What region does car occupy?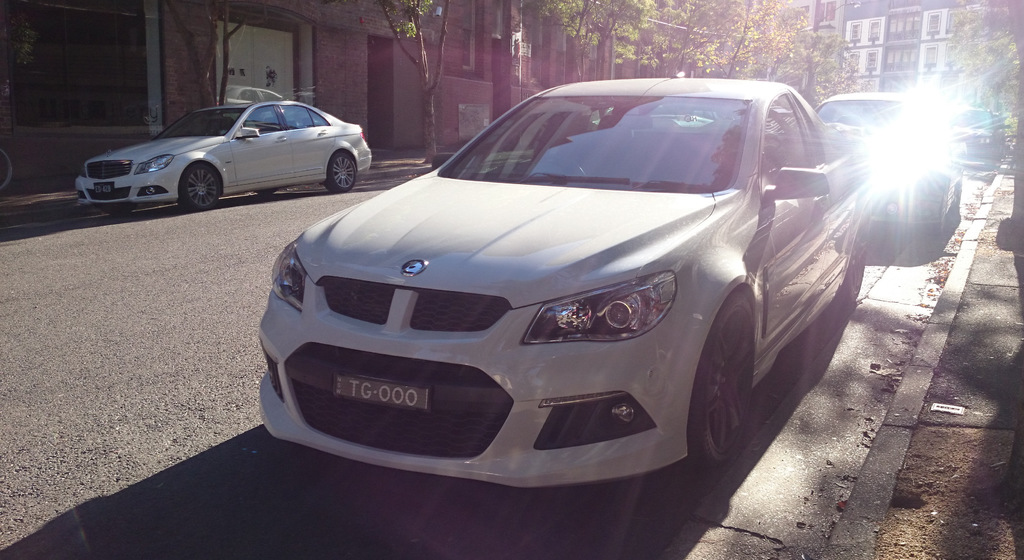
region(812, 91, 967, 254).
